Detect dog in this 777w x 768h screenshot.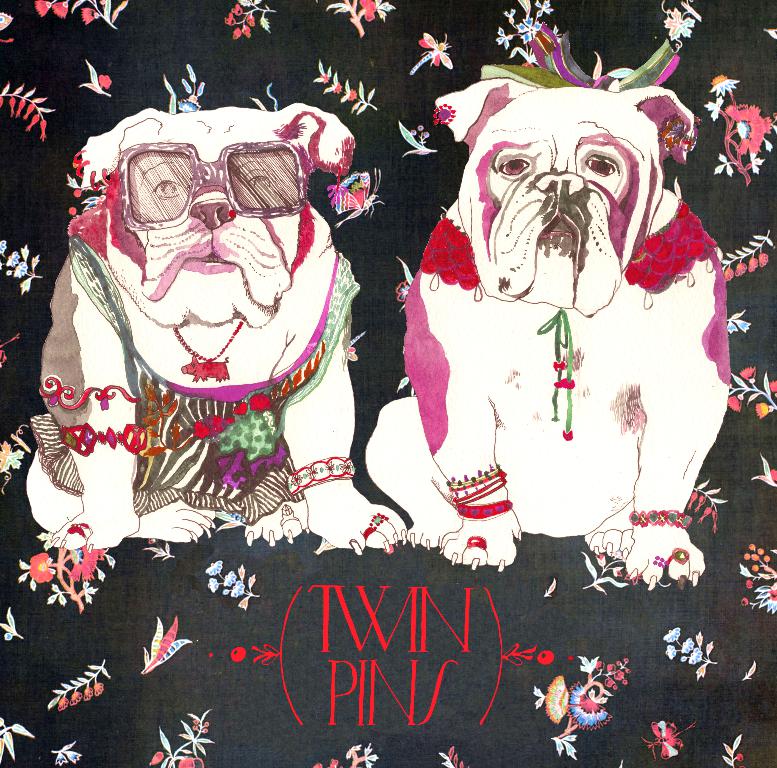
Detection: x1=24 y1=102 x2=407 y2=557.
